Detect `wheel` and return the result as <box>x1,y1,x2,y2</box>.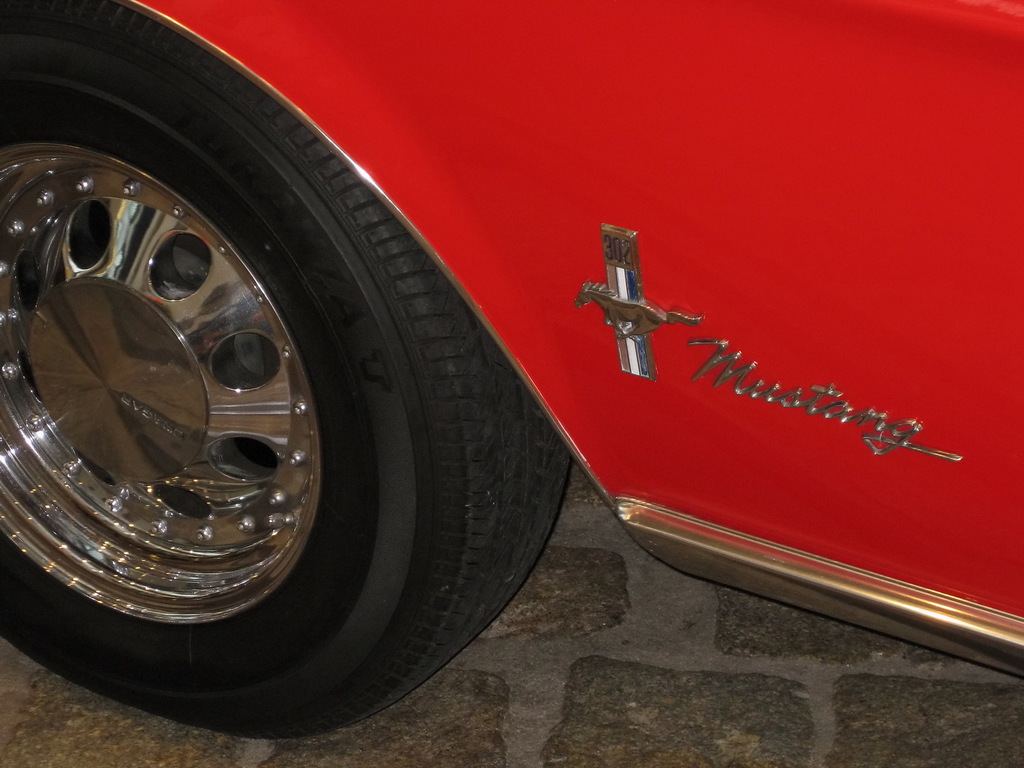
<box>0,38,583,743</box>.
